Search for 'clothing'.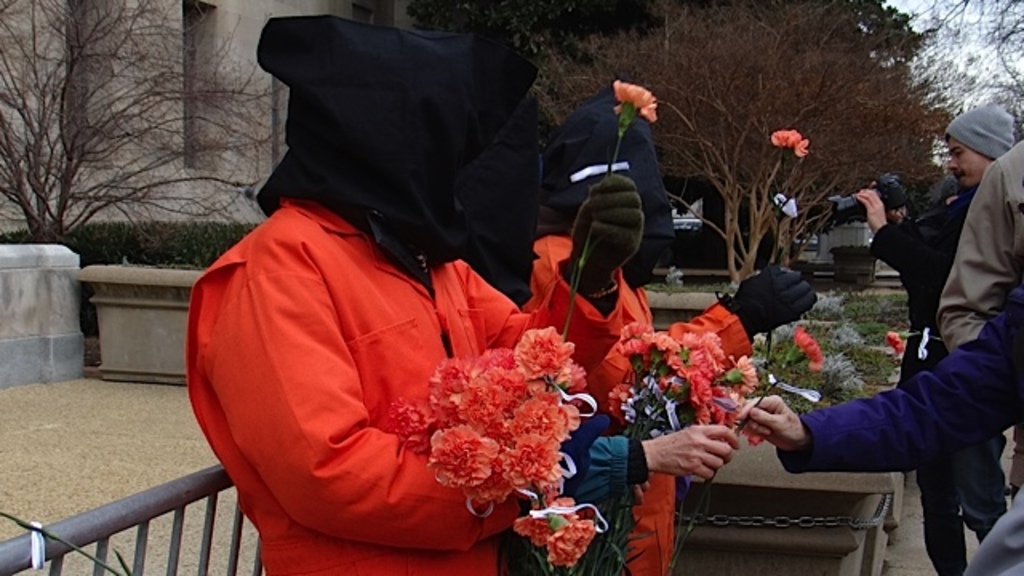
Found at 525,226,754,574.
